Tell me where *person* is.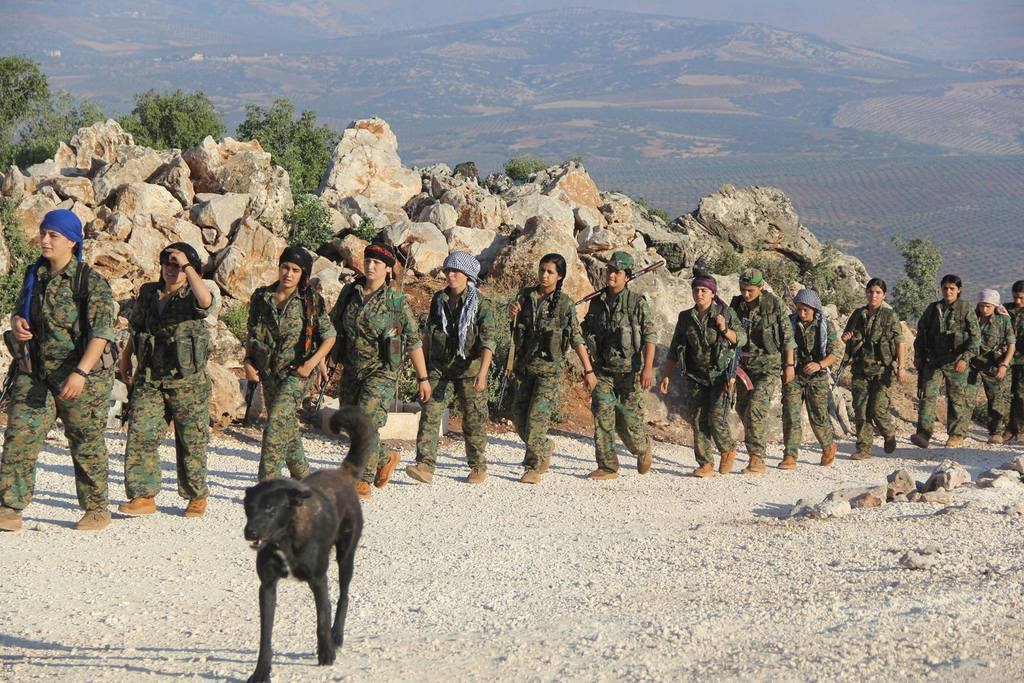
*person* is at [x1=404, y1=251, x2=495, y2=482].
